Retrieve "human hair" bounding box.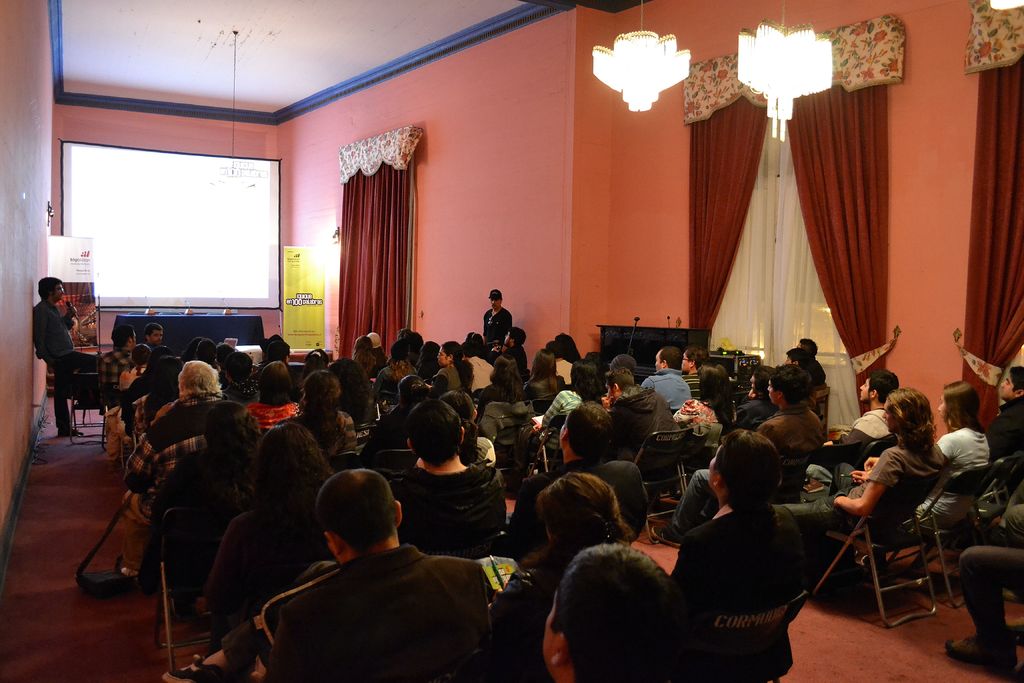
Bounding box: 695, 360, 732, 427.
